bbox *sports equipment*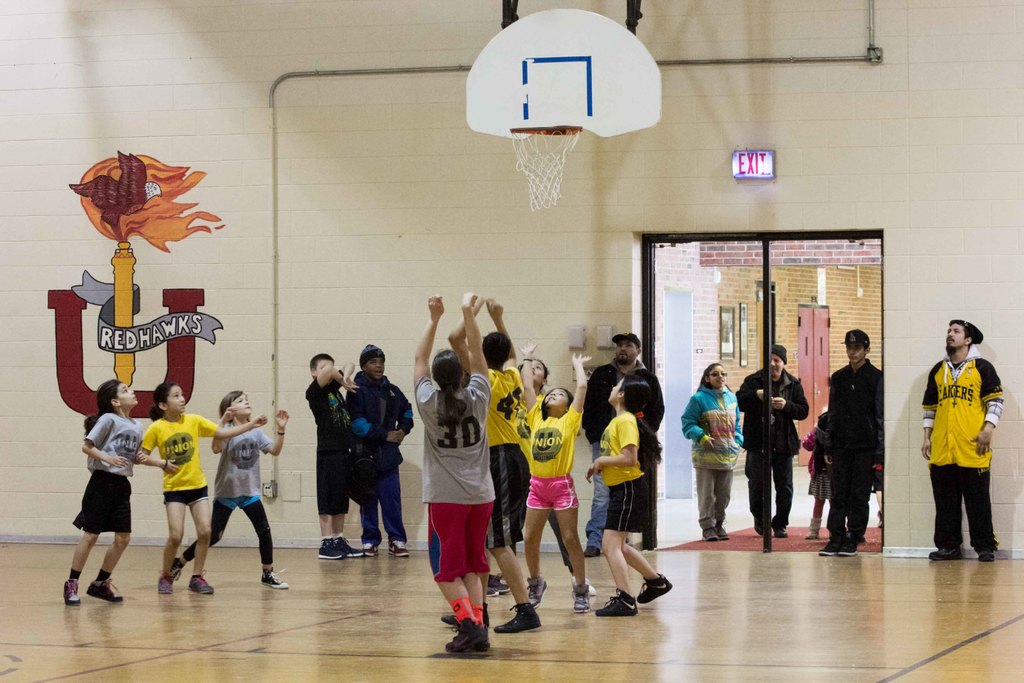
584, 544, 601, 556
